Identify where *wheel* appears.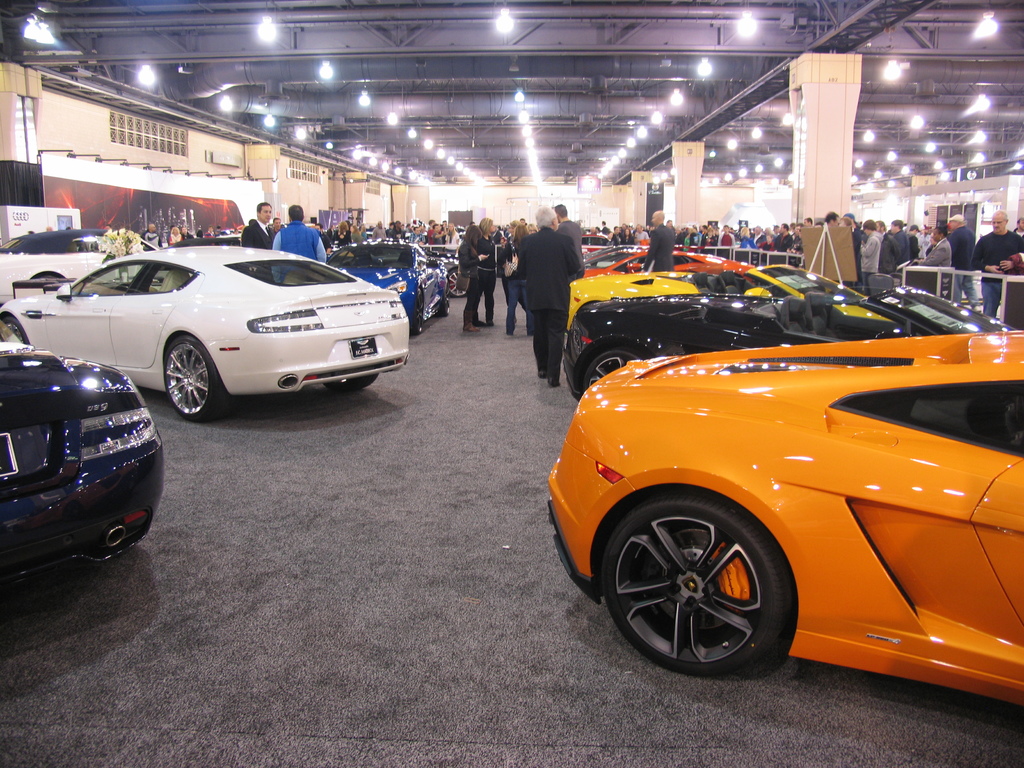
Appears at [x1=586, y1=350, x2=637, y2=387].
